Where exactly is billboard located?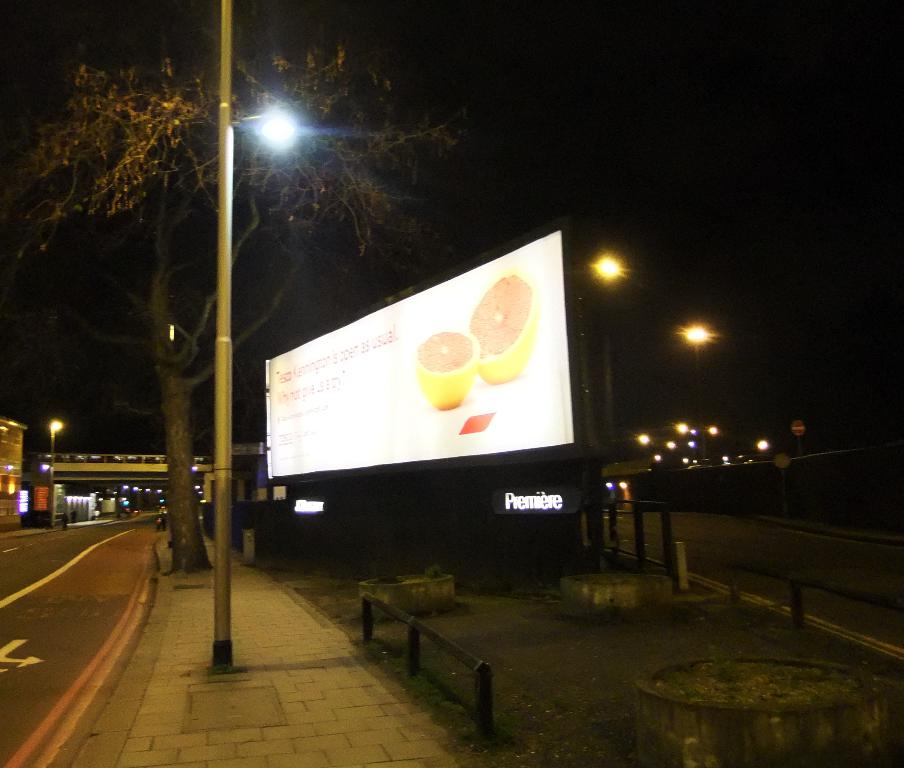
Its bounding box is {"x1": 267, "y1": 230, "x2": 572, "y2": 476}.
